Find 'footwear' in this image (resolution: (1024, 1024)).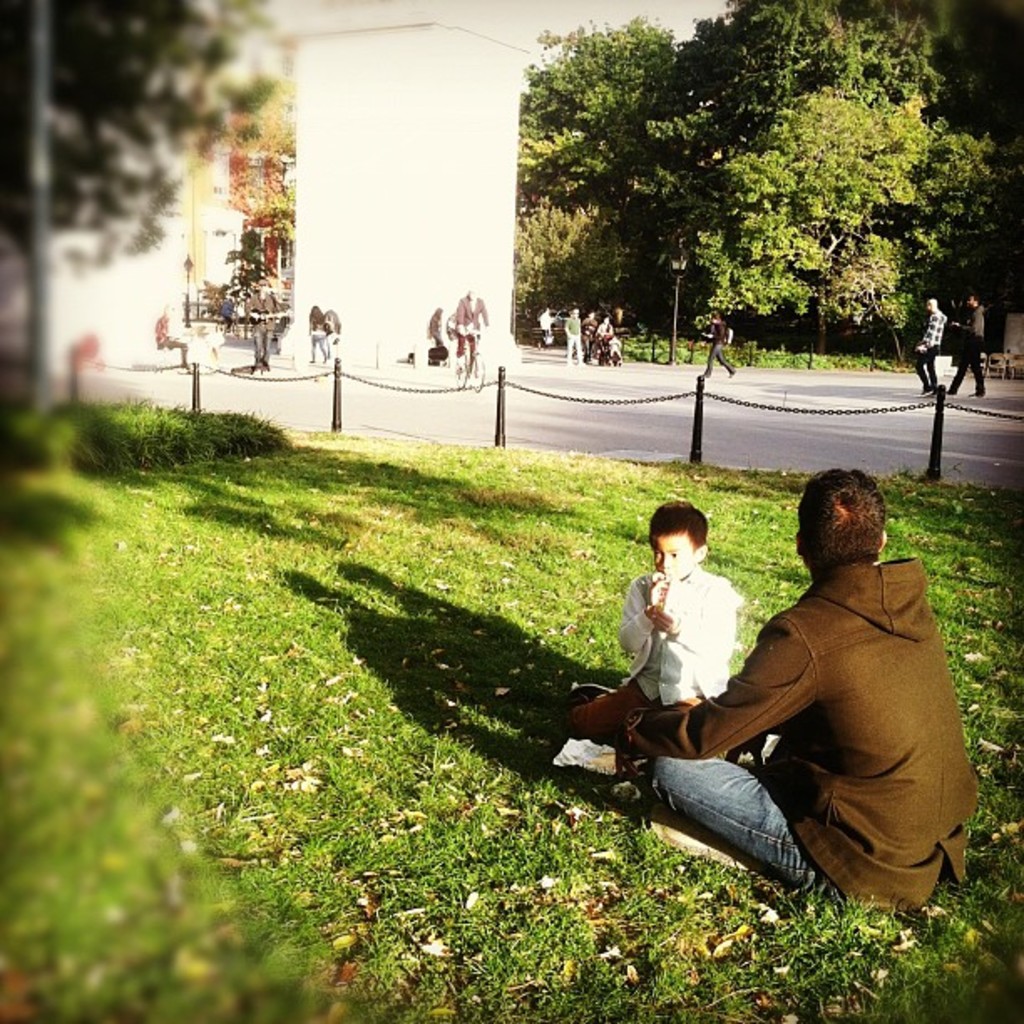
646, 801, 756, 870.
